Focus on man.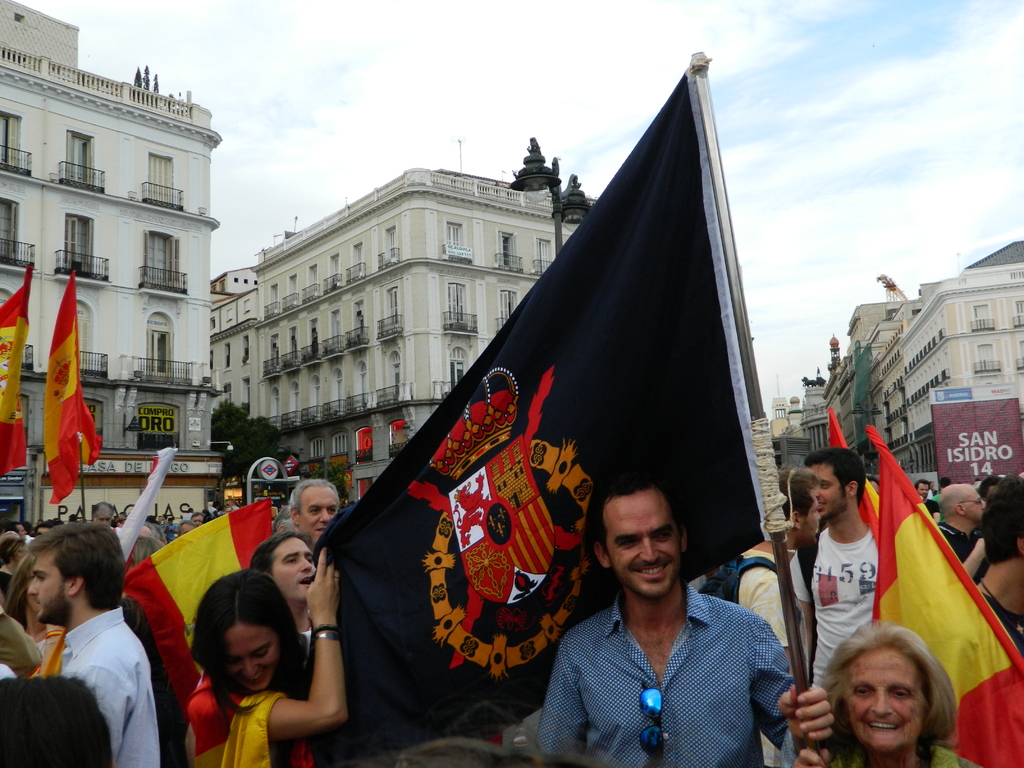
Focused at 3:516:30:541.
